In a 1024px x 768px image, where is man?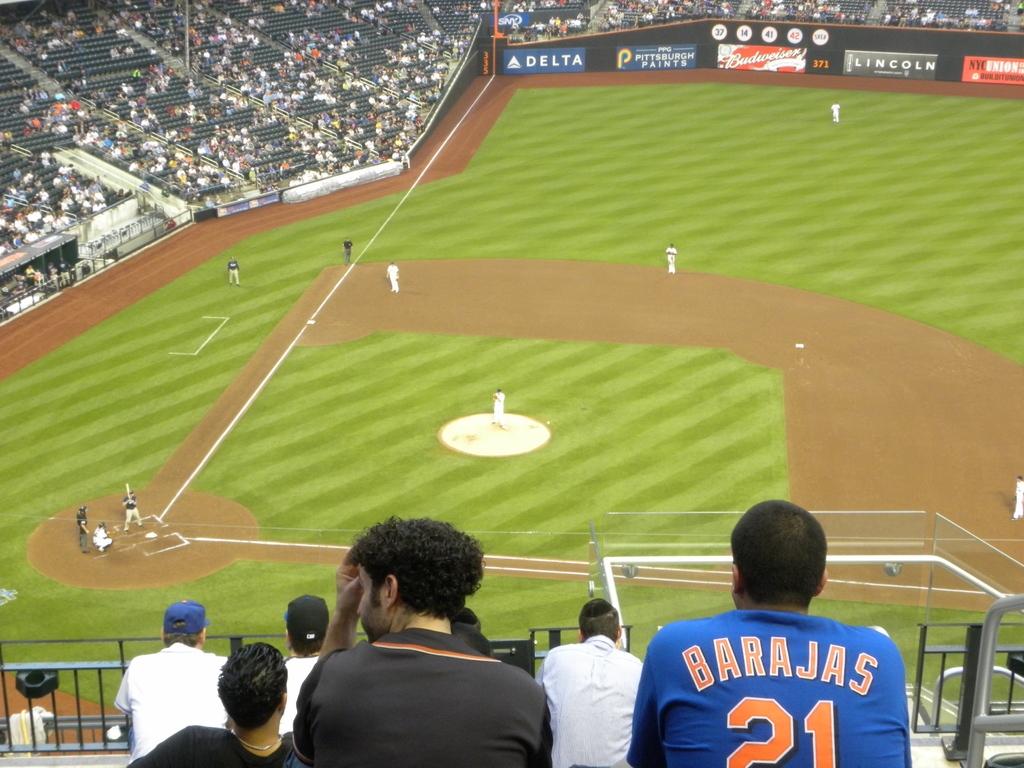
bbox(236, 23, 246, 36).
